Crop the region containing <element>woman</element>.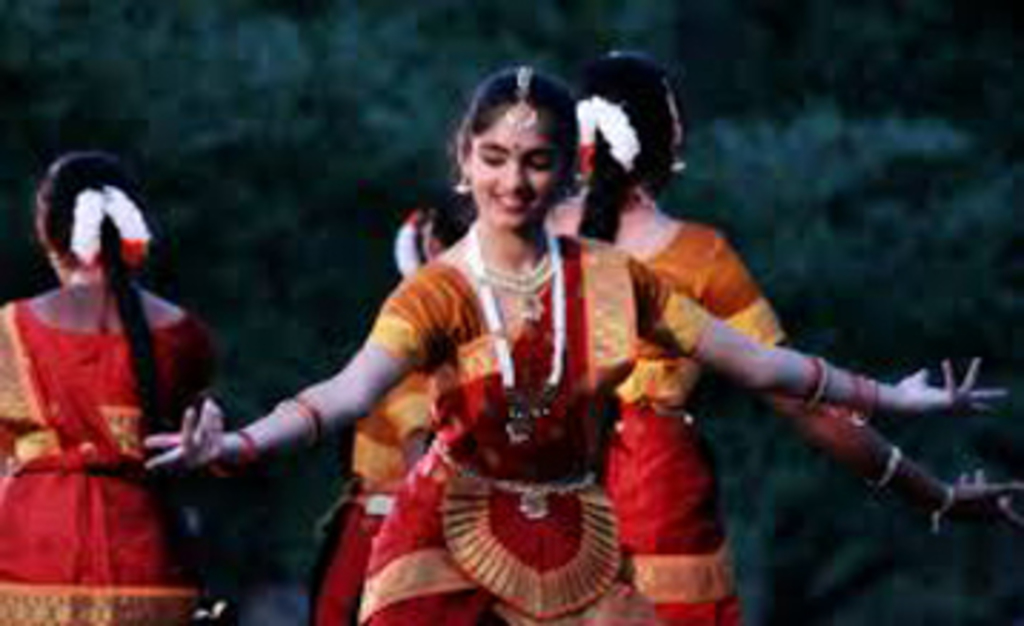
Crop region: box(543, 43, 1021, 623).
